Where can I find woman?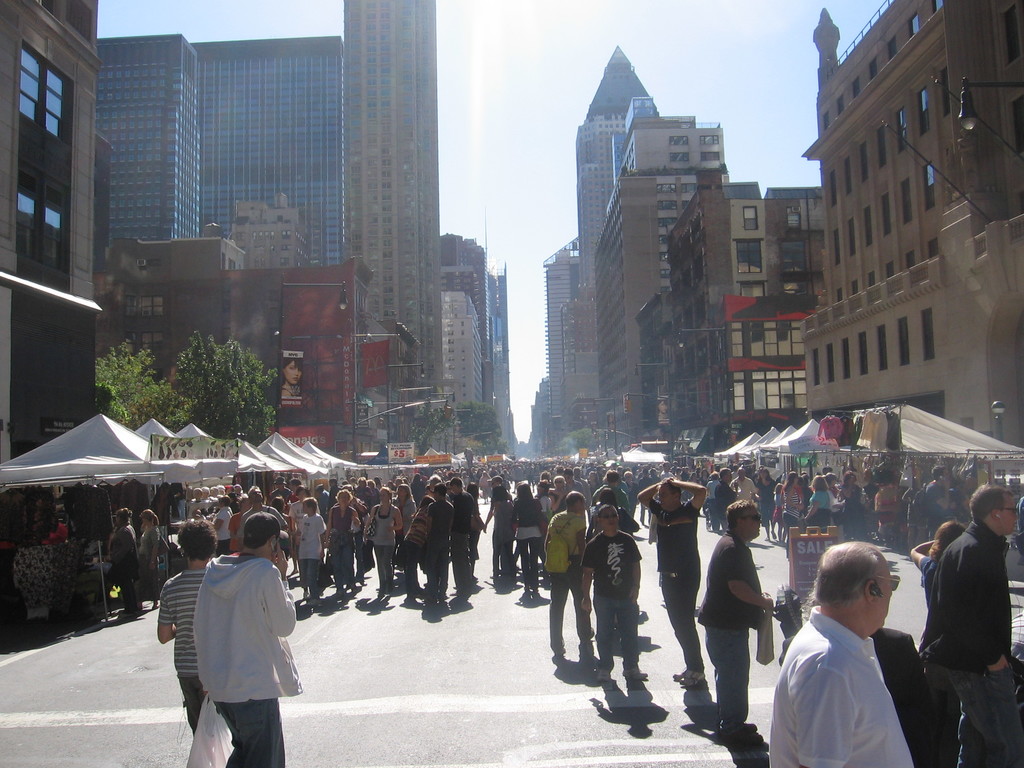
You can find it at detection(844, 474, 869, 541).
